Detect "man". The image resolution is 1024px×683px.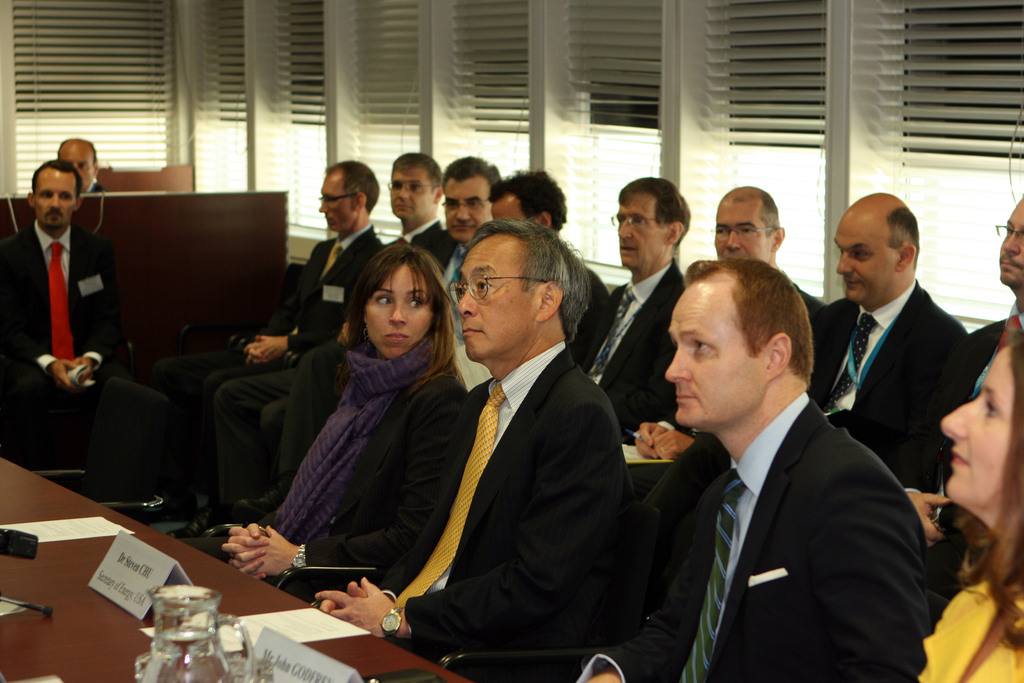
0,154,179,531.
